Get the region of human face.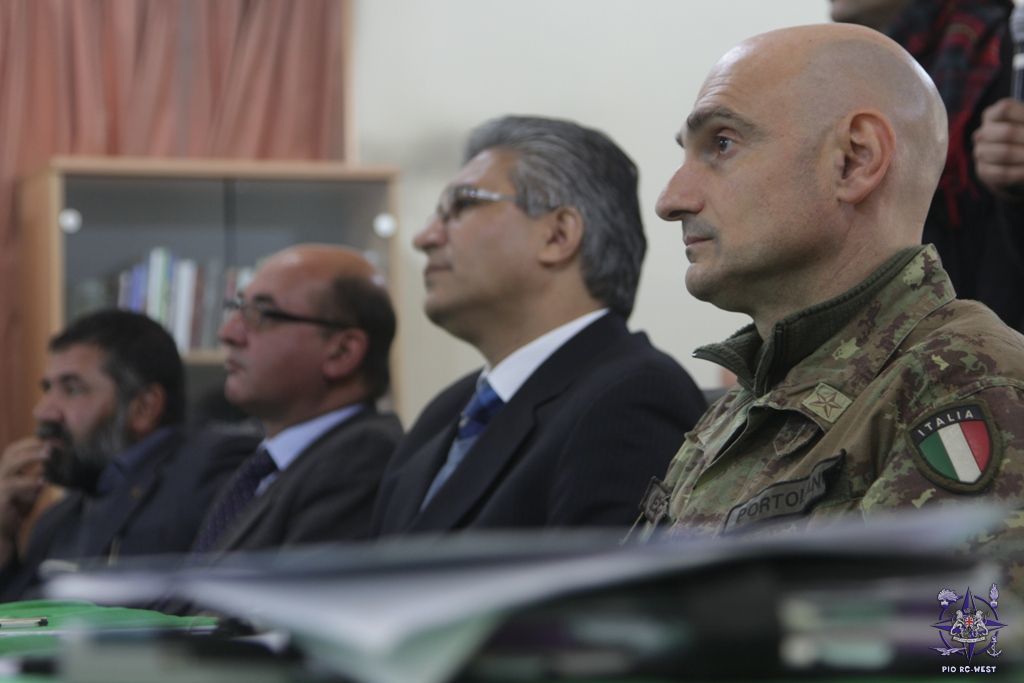
[x1=409, y1=149, x2=537, y2=318].
